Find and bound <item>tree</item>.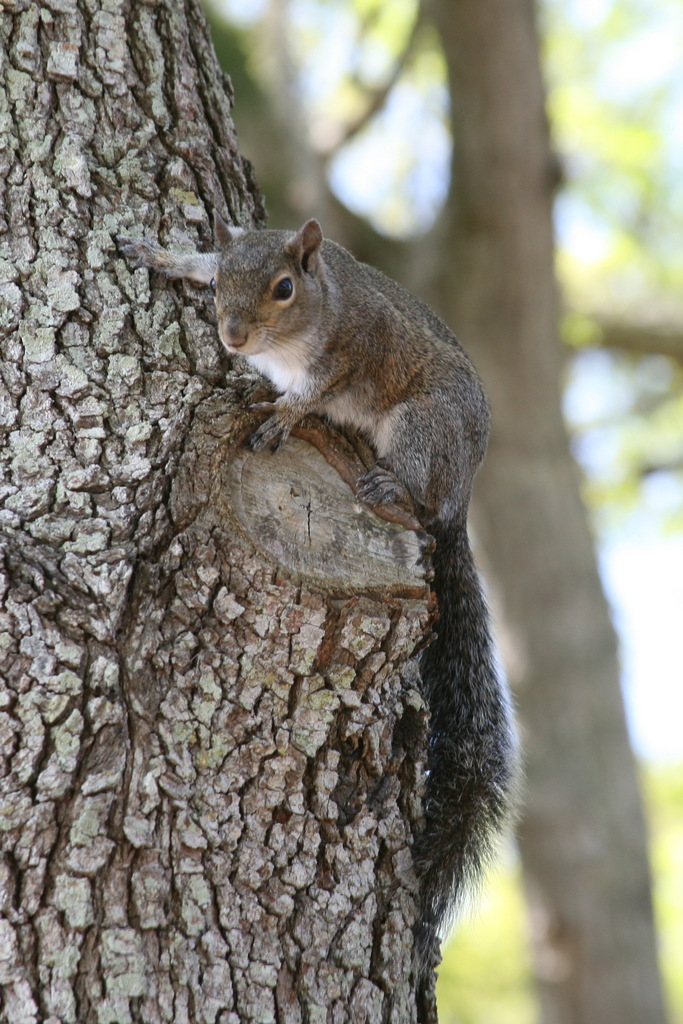
Bound: 0, 0, 445, 1023.
